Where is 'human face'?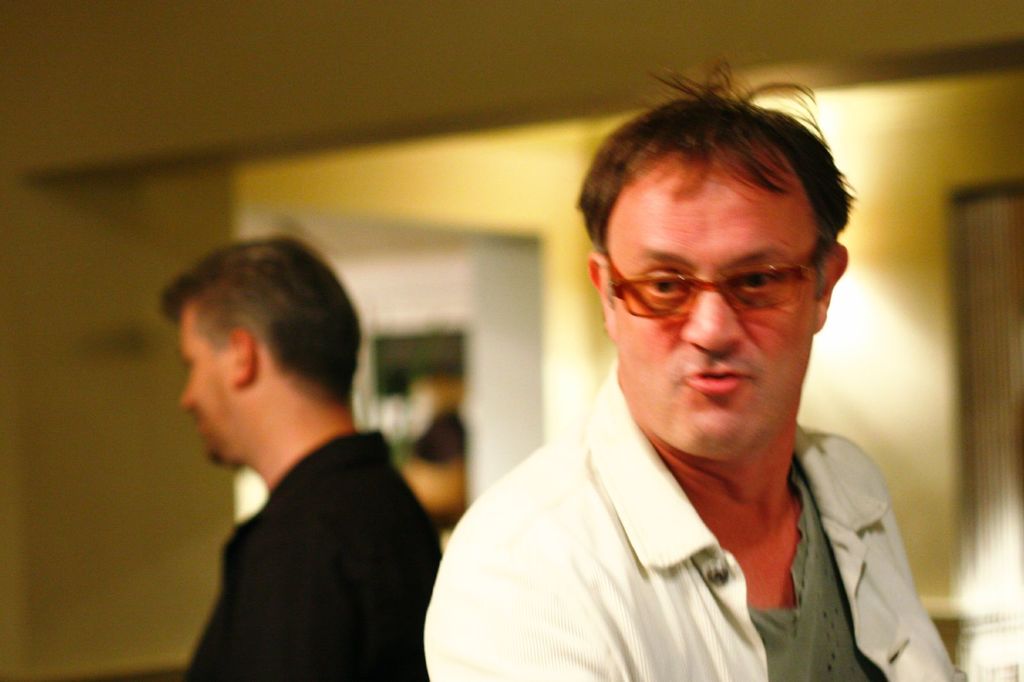
180/289/237/464.
